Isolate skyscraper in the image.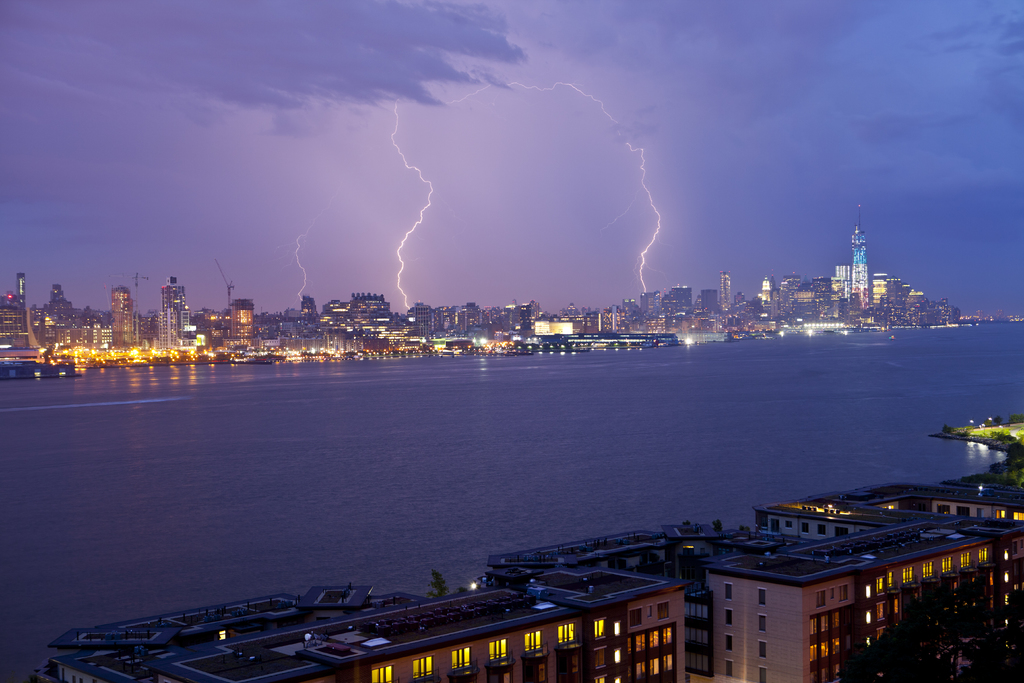
Isolated region: x1=717 y1=268 x2=735 y2=316.
